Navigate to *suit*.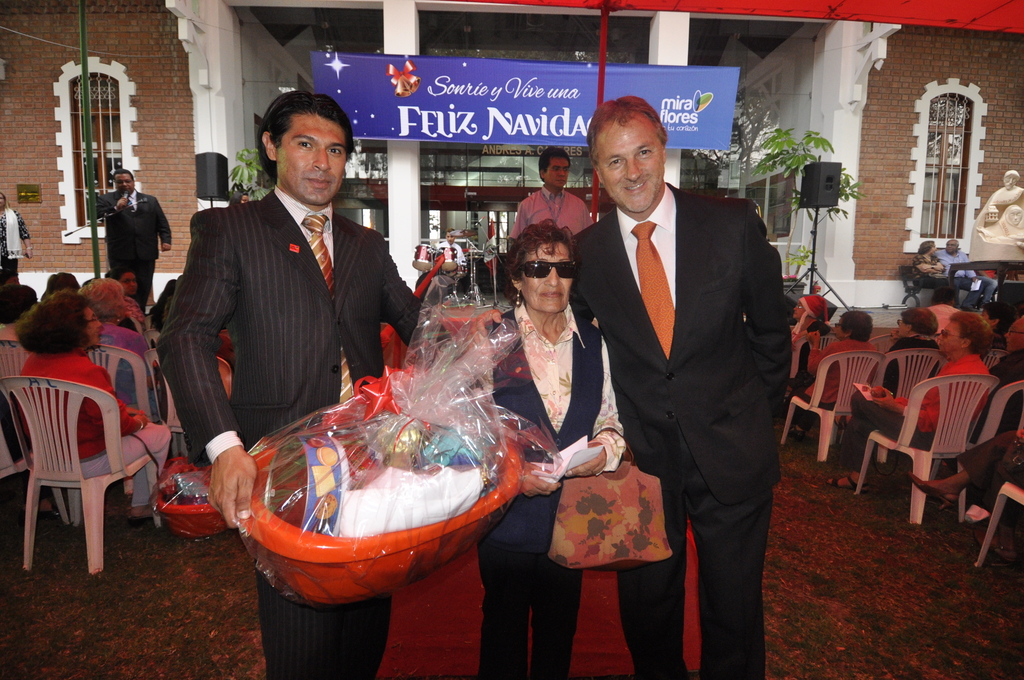
Navigation target: (561, 188, 791, 679).
